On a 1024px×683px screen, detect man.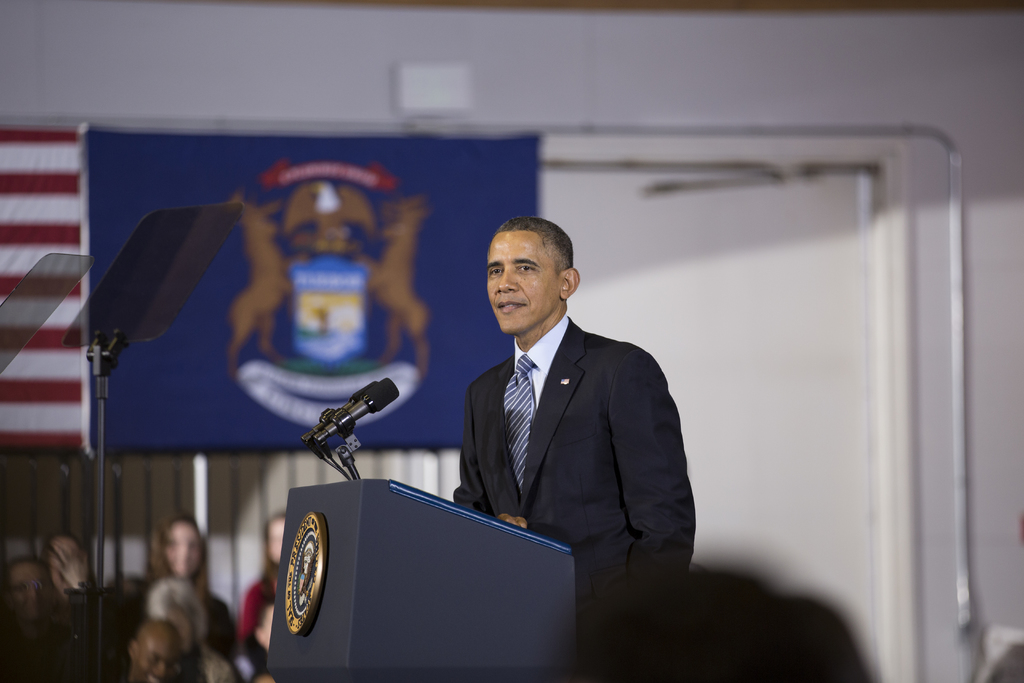
crop(430, 222, 702, 603).
